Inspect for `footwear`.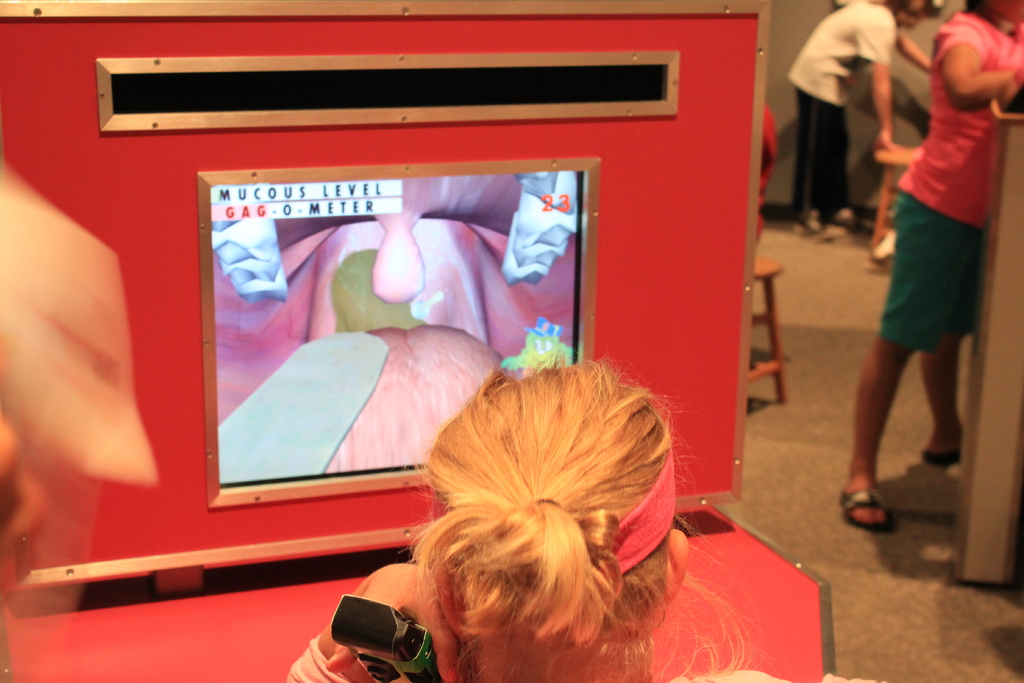
Inspection: (858, 239, 888, 268).
